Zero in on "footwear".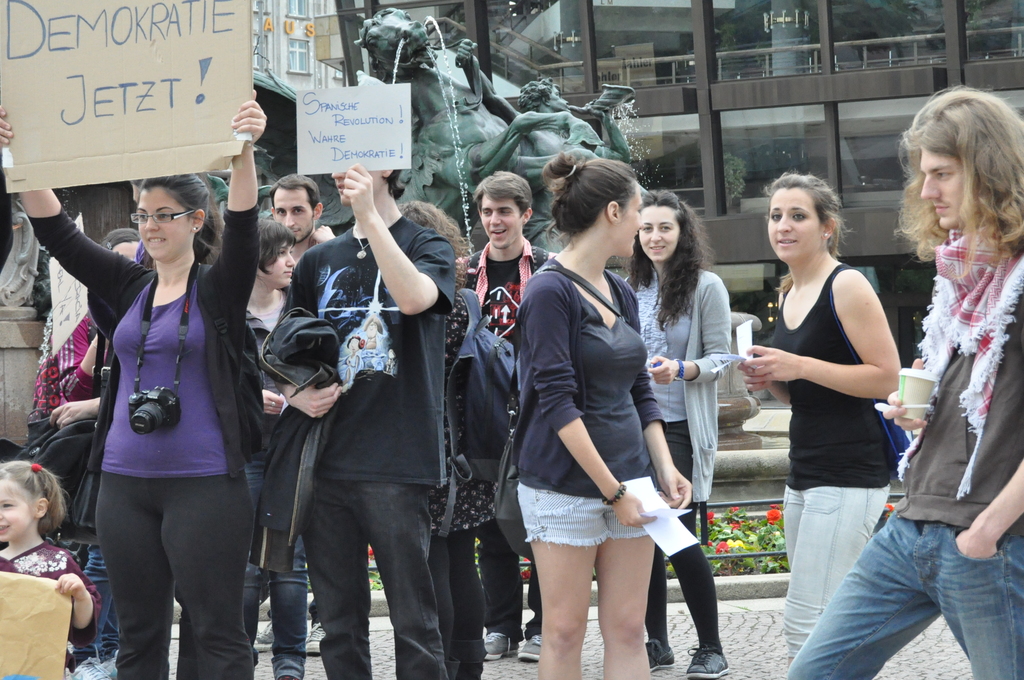
Zeroed in: box(301, 623, 321, 654).
